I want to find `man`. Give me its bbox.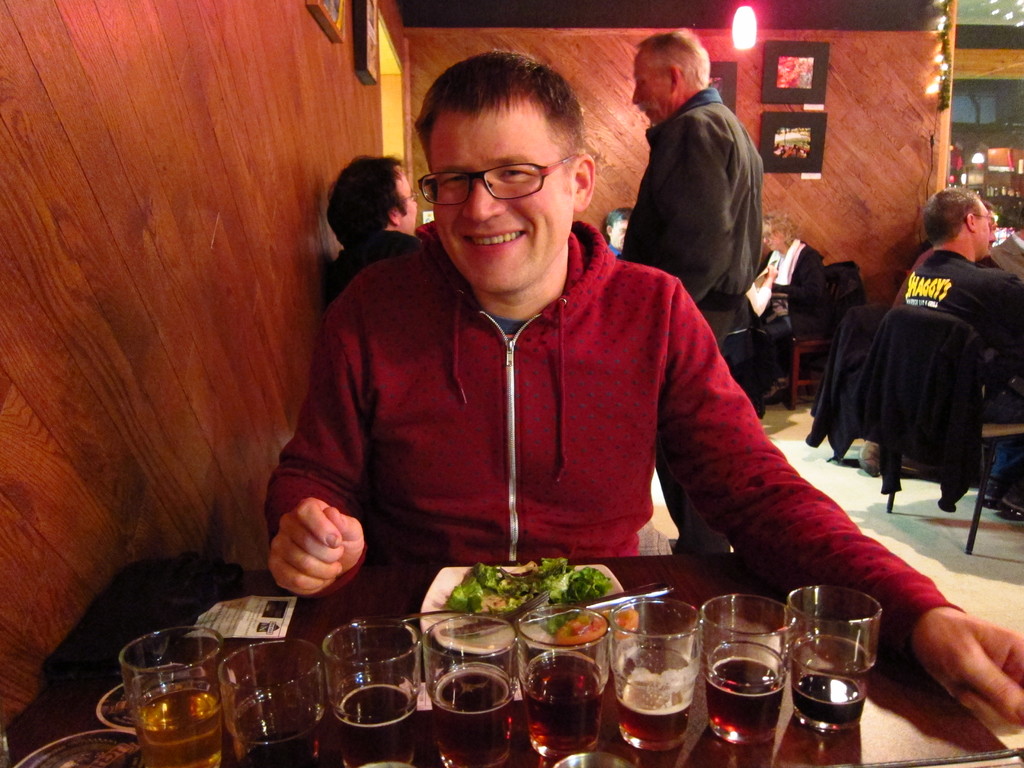
Rect(860, 204, 996, 480).
